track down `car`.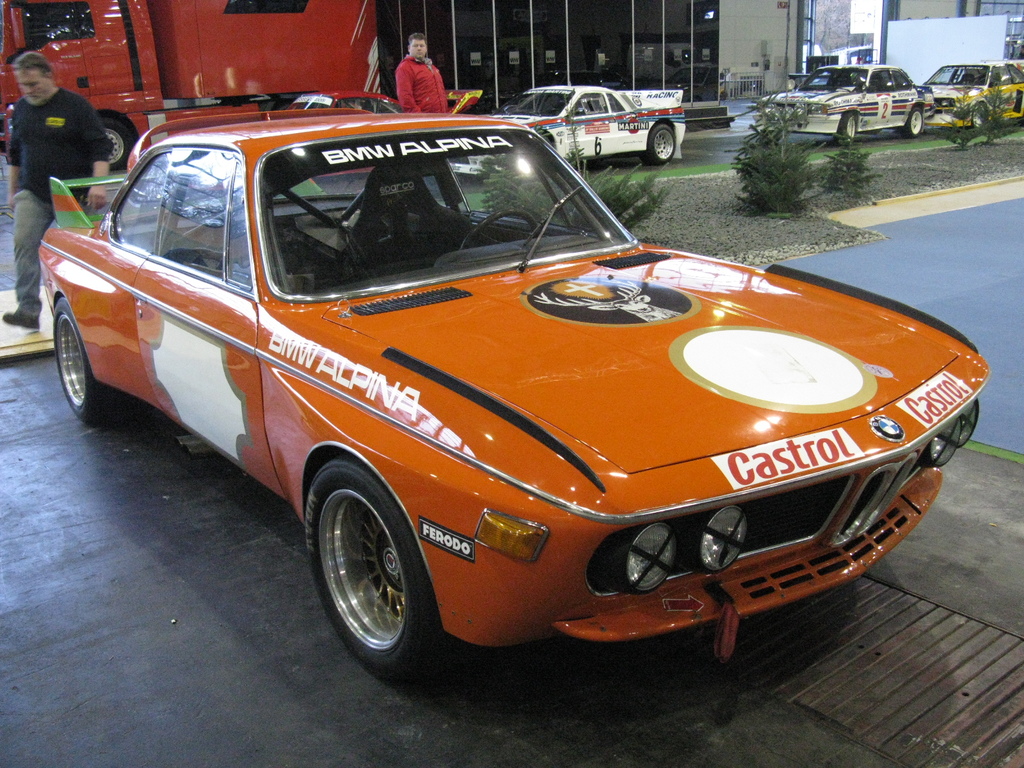
Tracked to detection(34, 100, 999, 693).
